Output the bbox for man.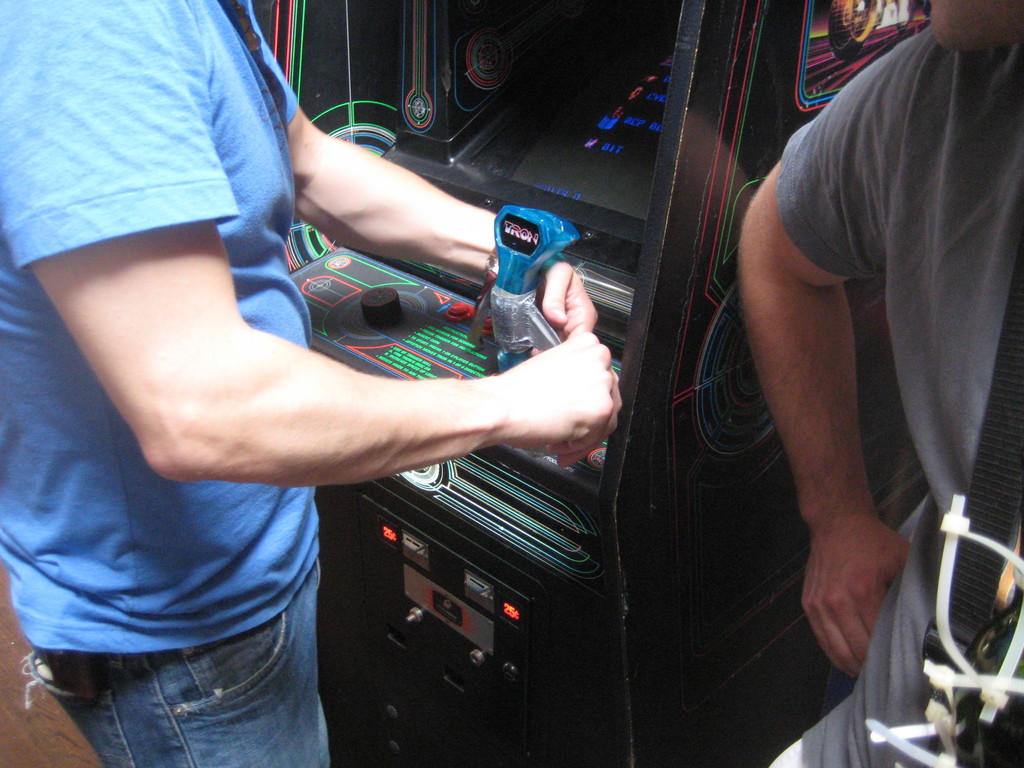
[left=10, top=0, right=663, bottom=760].
